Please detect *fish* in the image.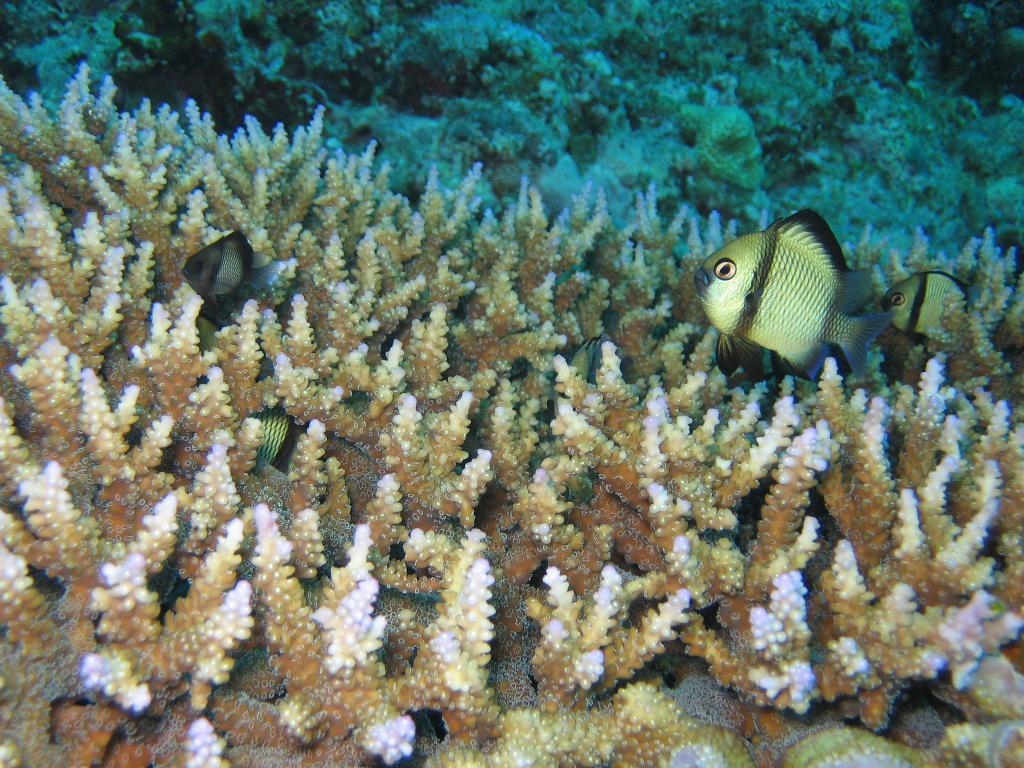
detection(881, 275, 982, 344).
